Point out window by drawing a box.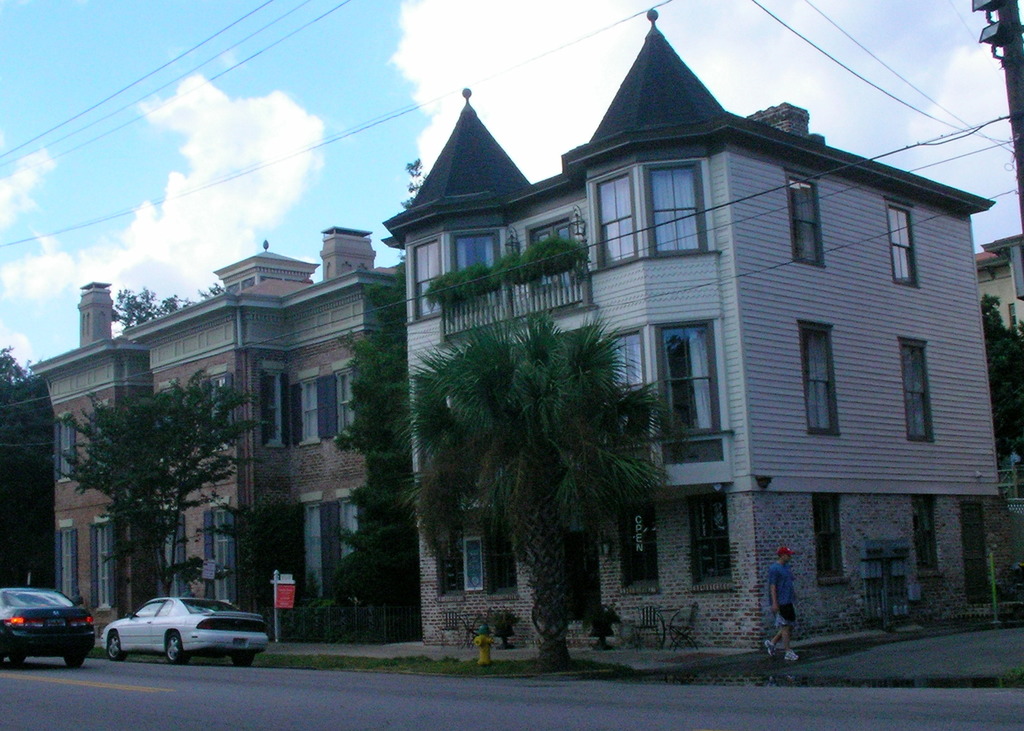
x1=1006, y1=297, x2=1018, y2=339.
